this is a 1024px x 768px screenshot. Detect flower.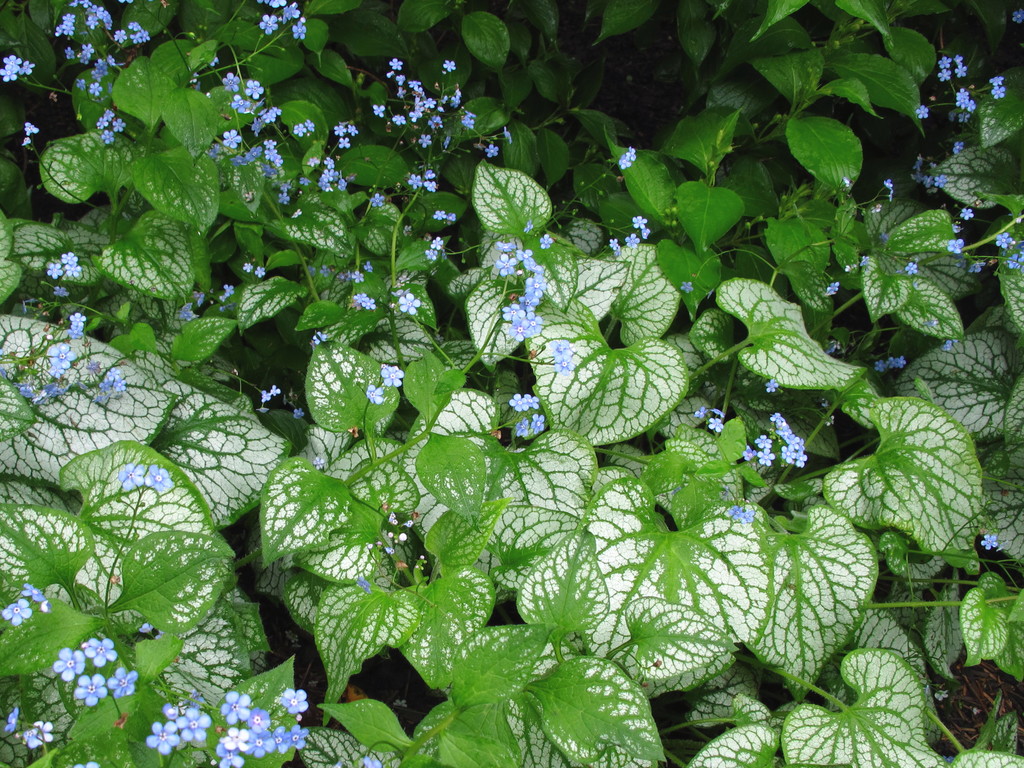
crop(1, 601, 32, 627).
